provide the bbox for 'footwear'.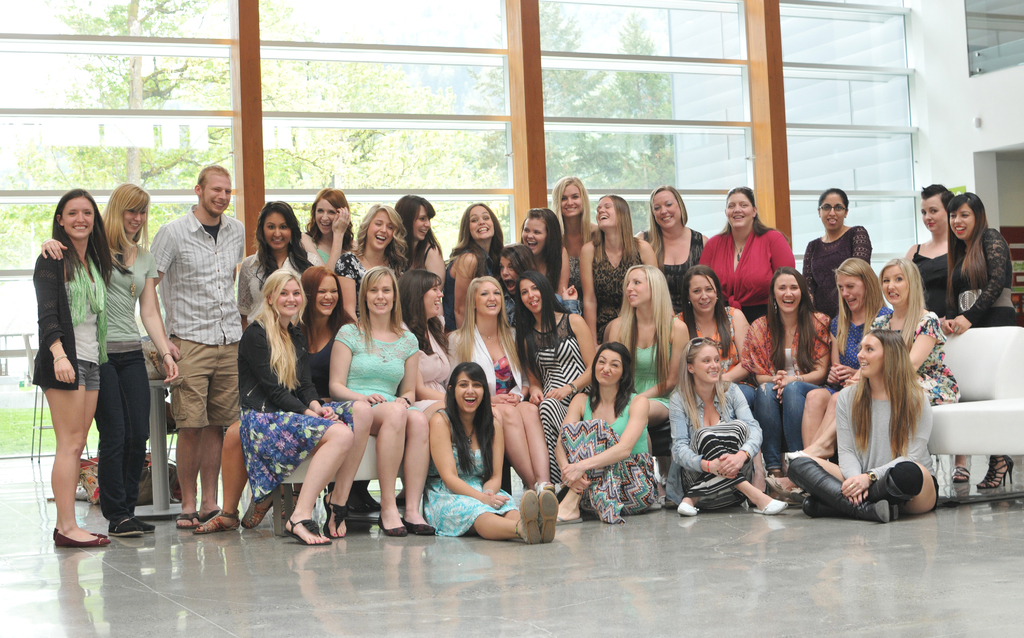
select_region(866, 500, 899, 521).
